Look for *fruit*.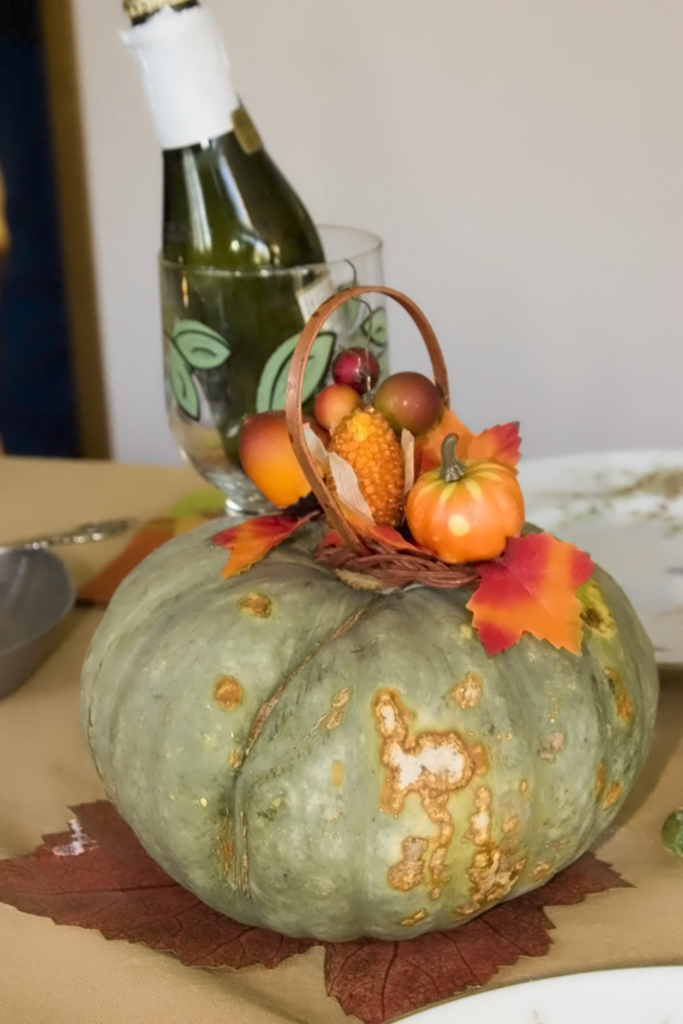
Found: select_region(369, 372, 444, 441).
